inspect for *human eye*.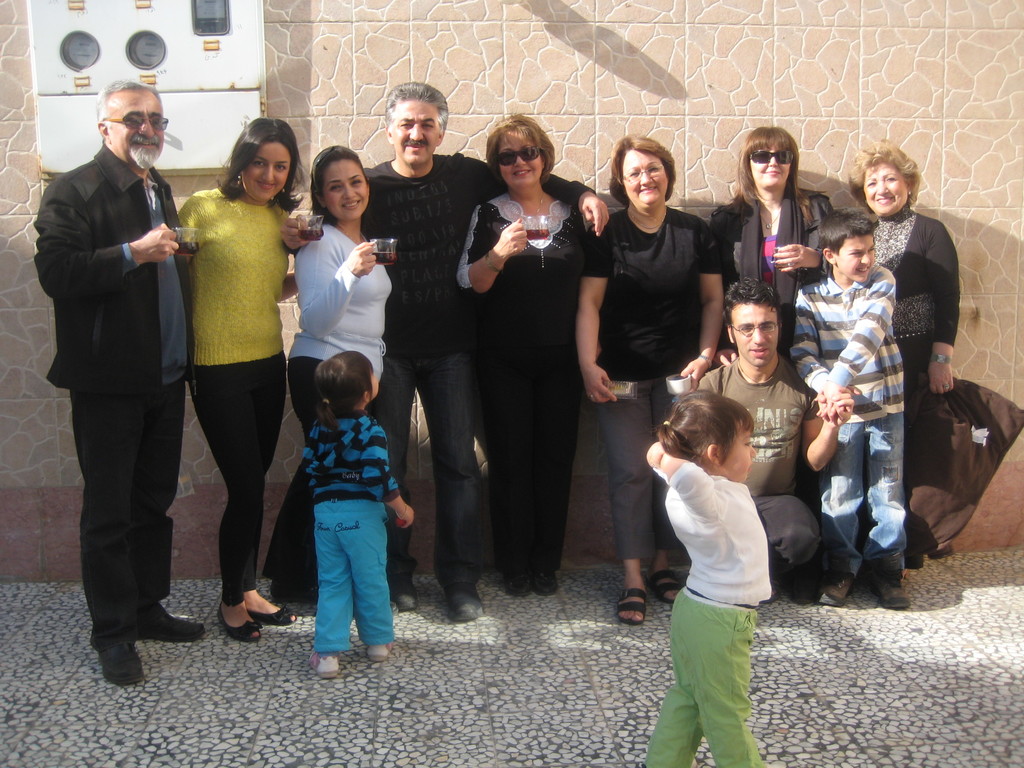
Inspection: region(349, 178, 362, 189).
